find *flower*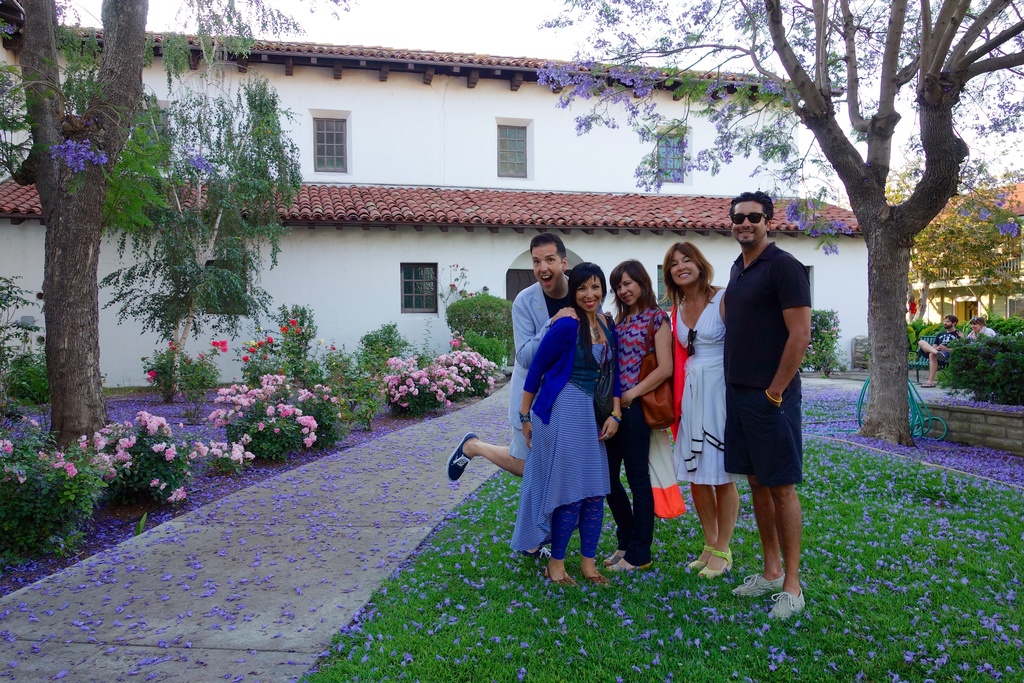
{"left": 468, "top": 290, "right": 474, "bottom": 297}
